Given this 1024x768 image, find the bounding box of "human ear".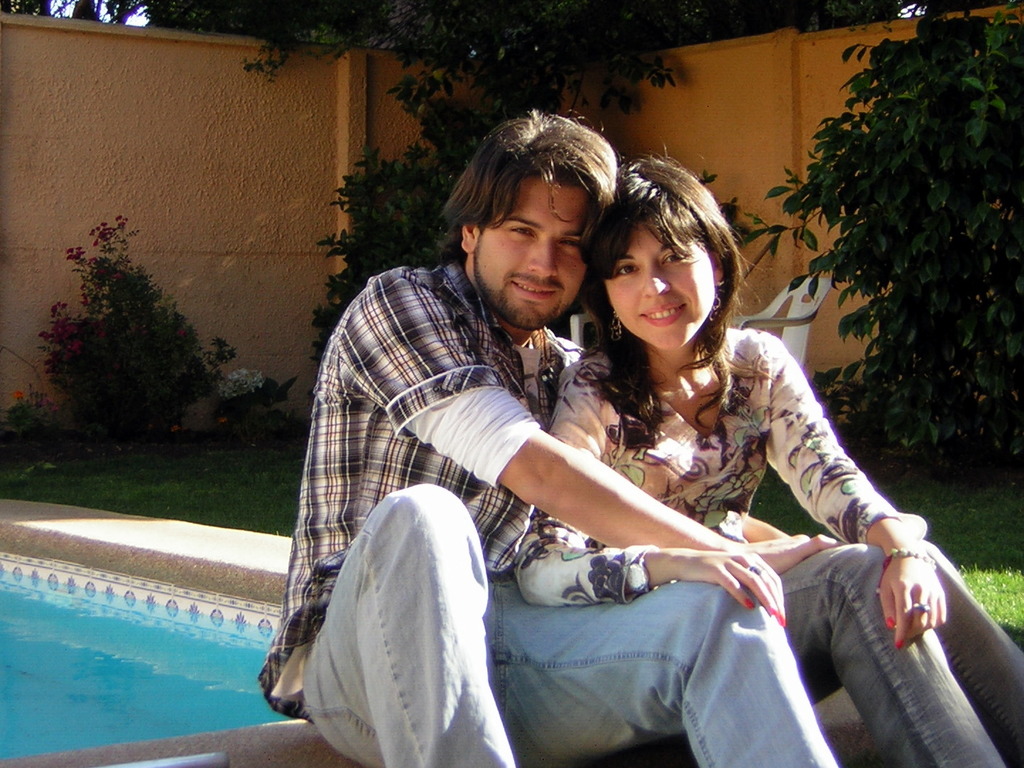
461 226 477 251.
